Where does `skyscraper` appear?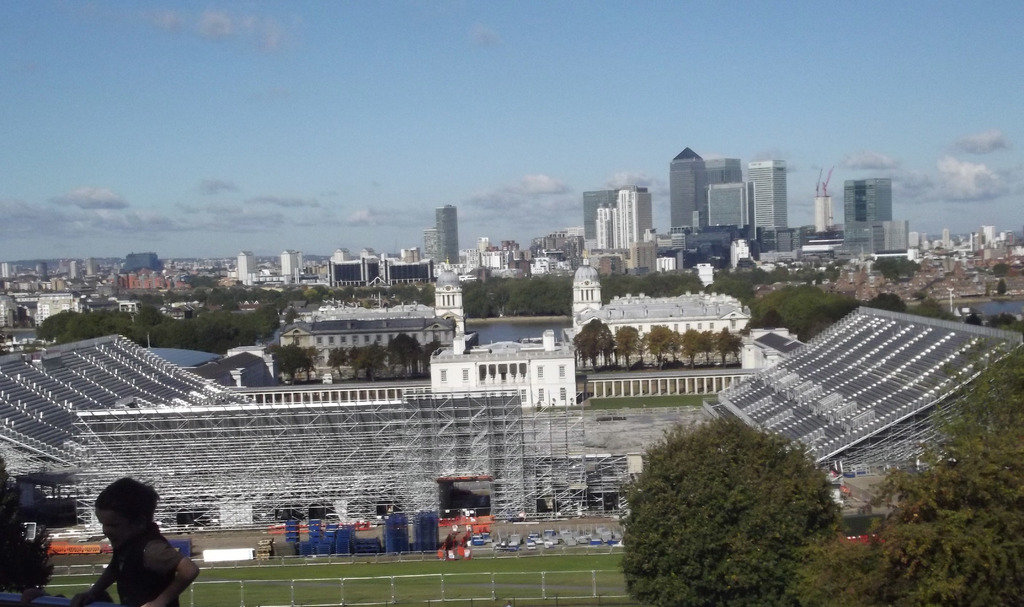
Appears at Rect(434, 203, 463, 266).
